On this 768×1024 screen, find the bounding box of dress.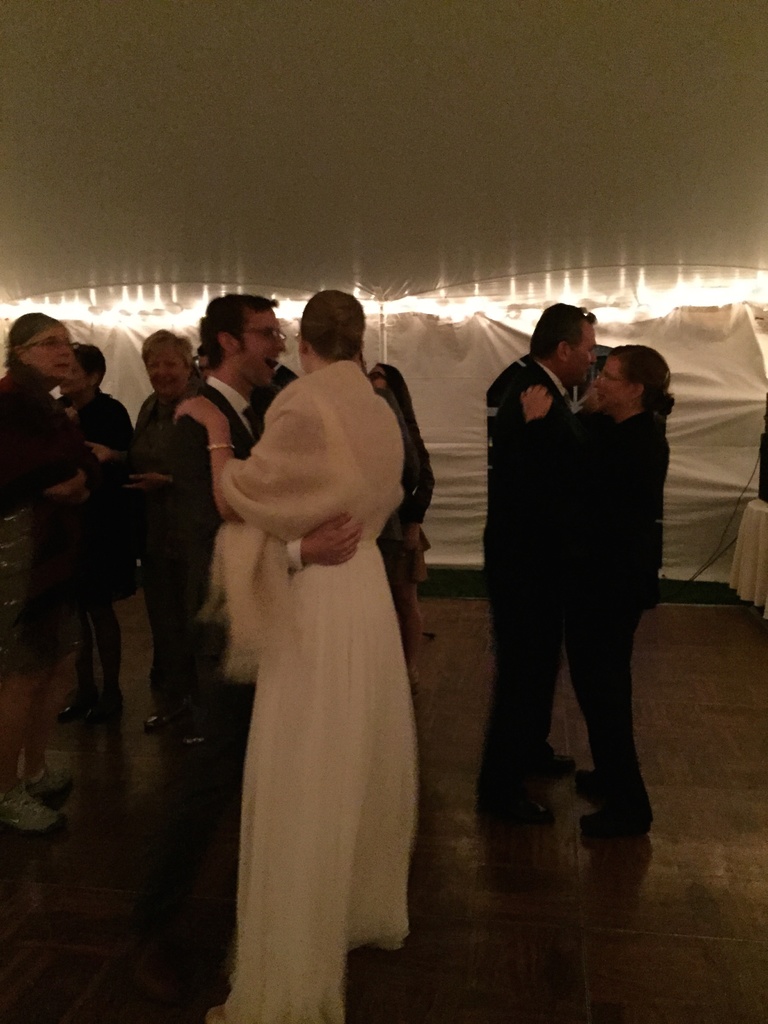
Bounding box: detection(202, 384, 424, 1023).
